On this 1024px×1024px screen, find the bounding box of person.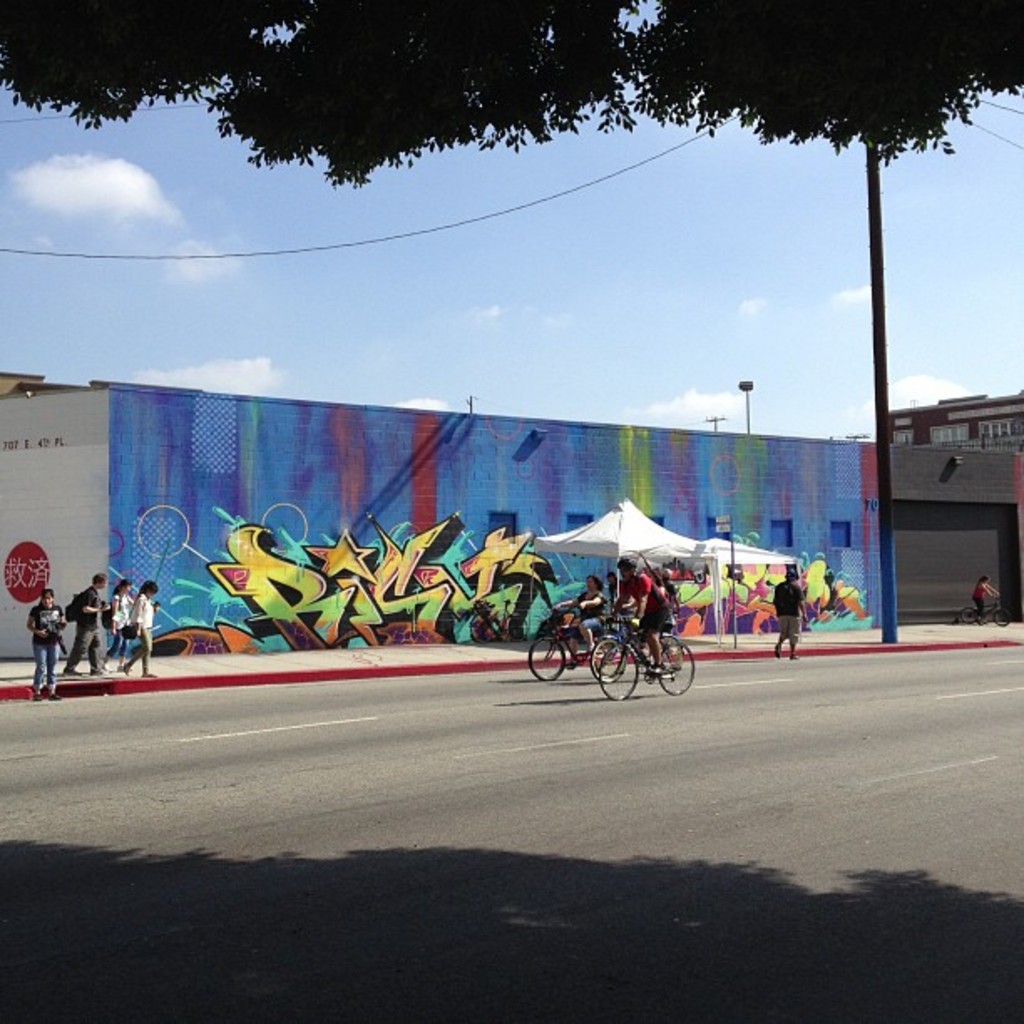
Bounding box: rect(970, 567, 999, 614).
